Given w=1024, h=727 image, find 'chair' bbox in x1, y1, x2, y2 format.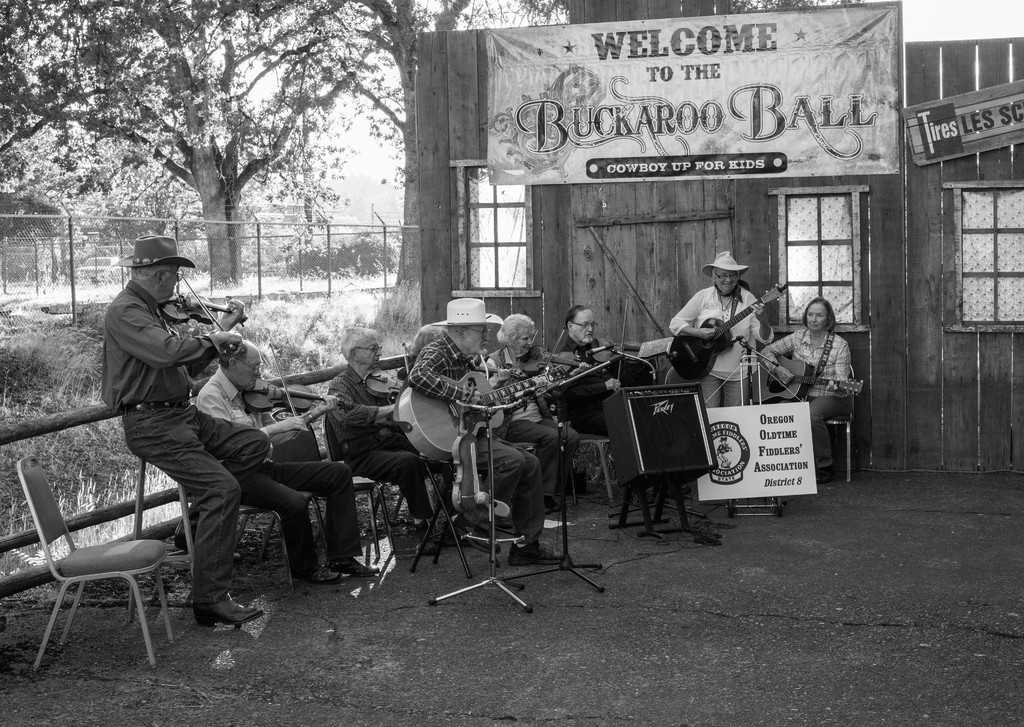
232, 491, 334, 593.
